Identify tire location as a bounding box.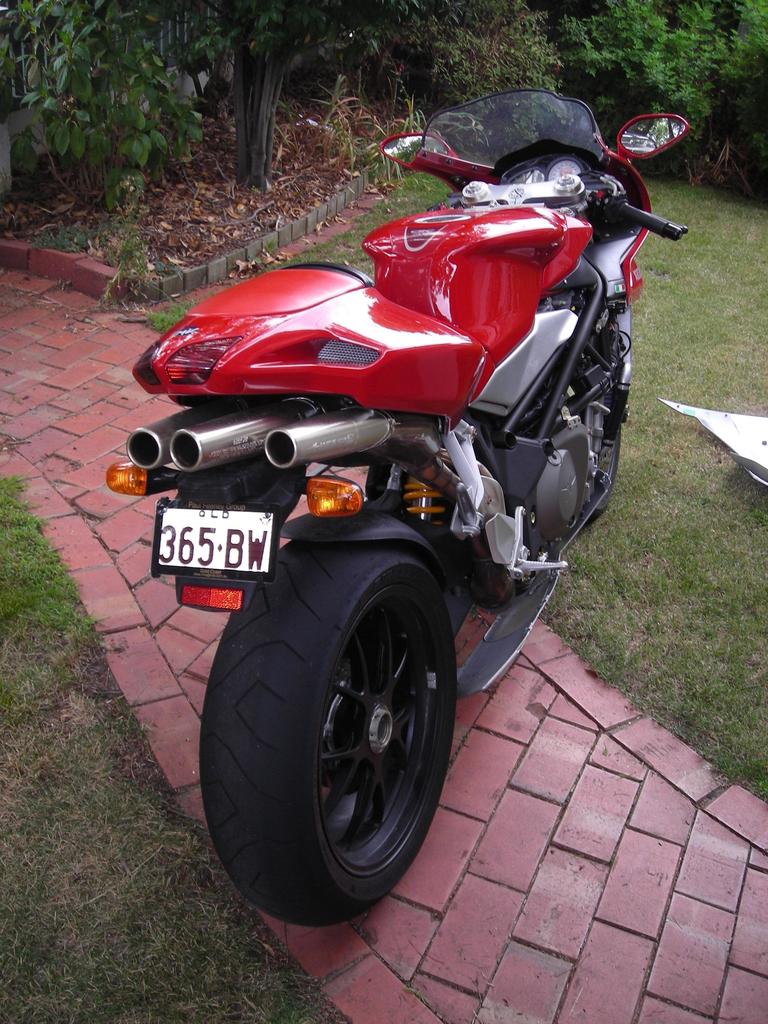
(left=577, top=276, right=636, bottom=517).
